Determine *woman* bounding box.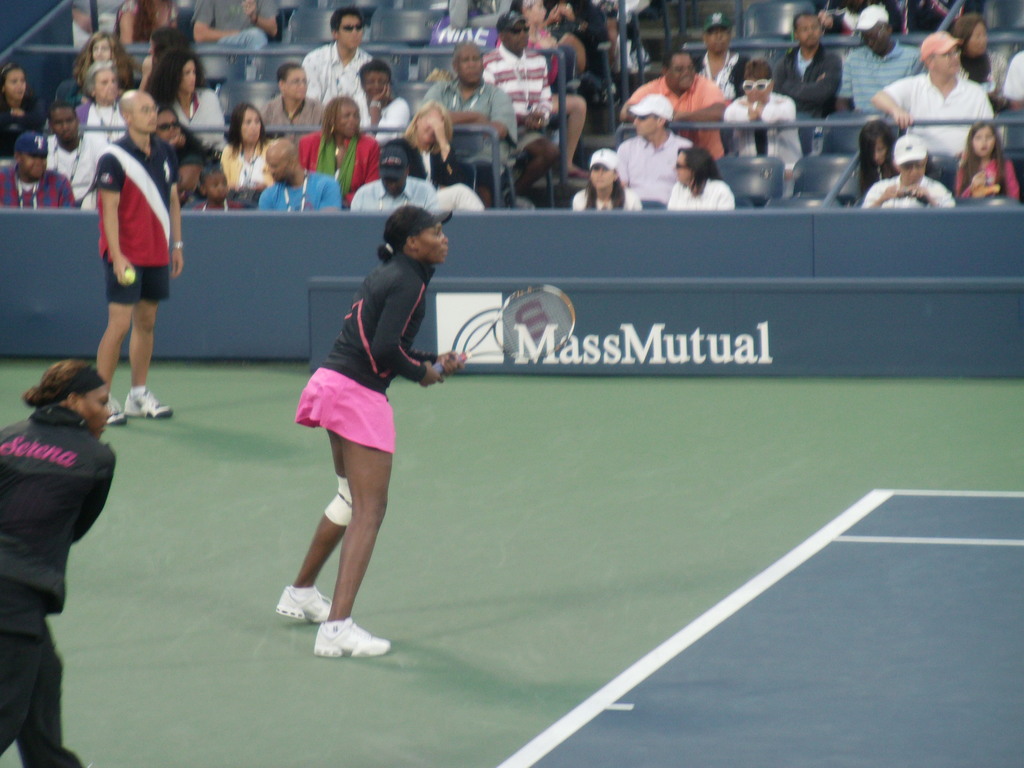
Determined: left=573, top=148, right=644, bottom=212.
